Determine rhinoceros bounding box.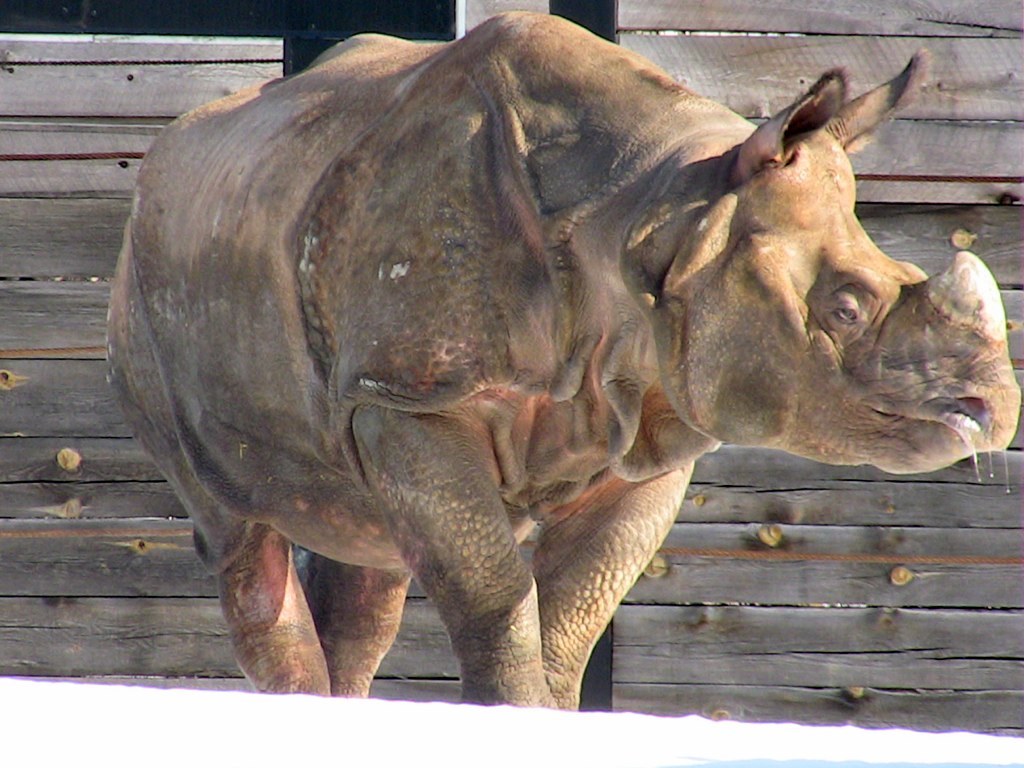
Determined: [101,8,1023,708].
